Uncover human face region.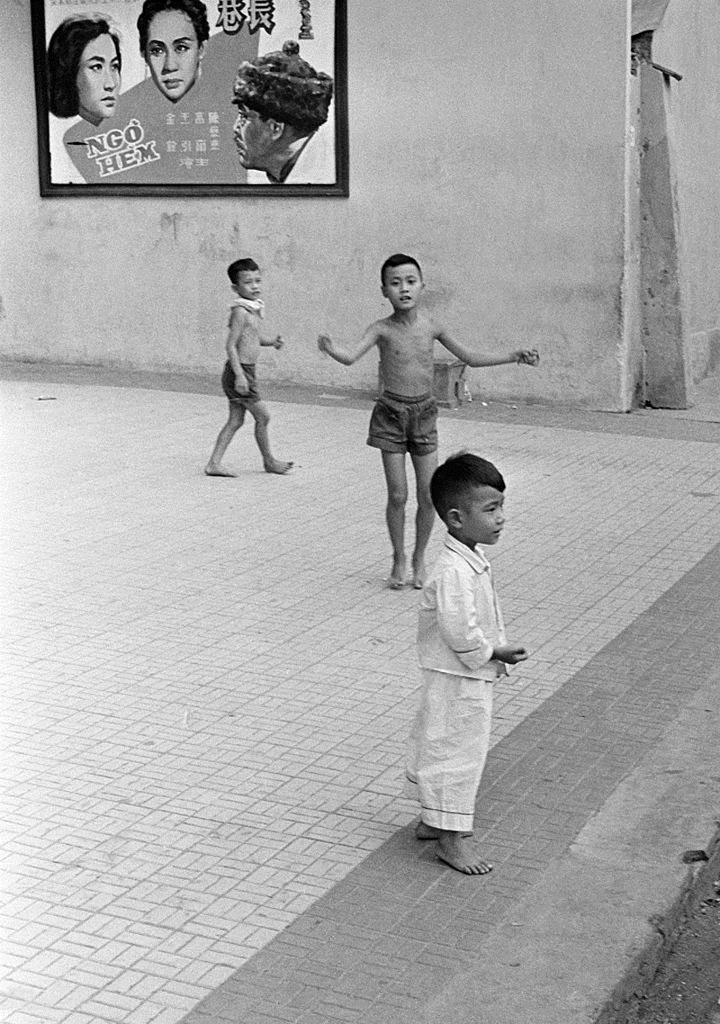
Uncovered: Rect(238, 273, 265, 300).
